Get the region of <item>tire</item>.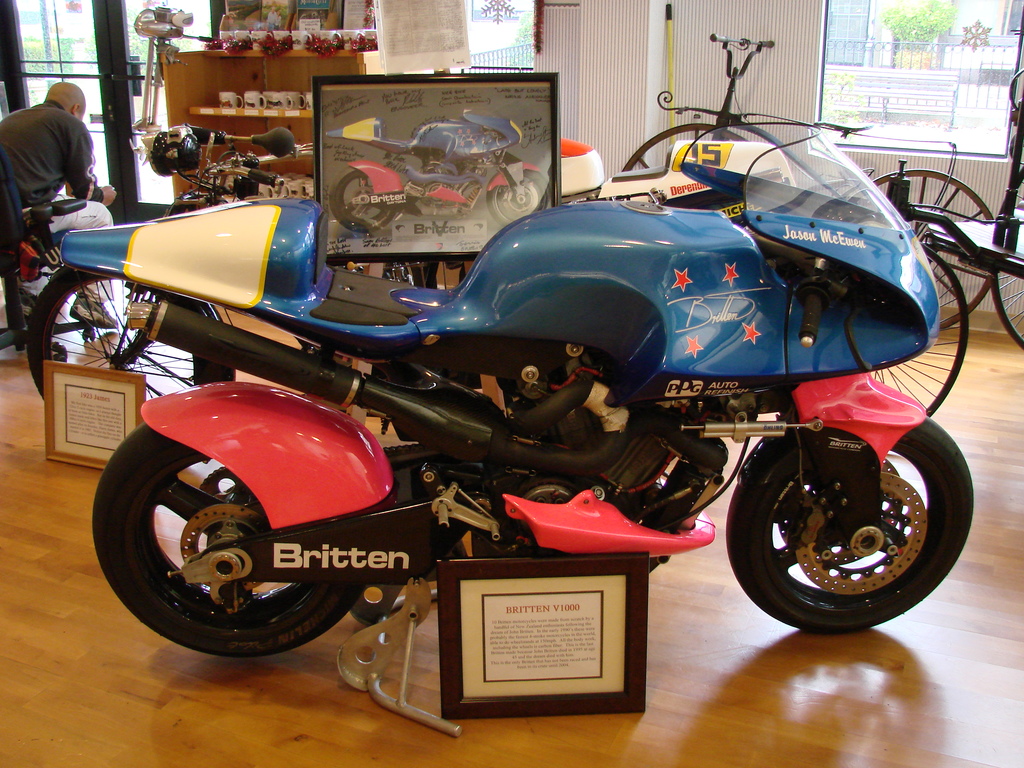
484 168 553 226.
